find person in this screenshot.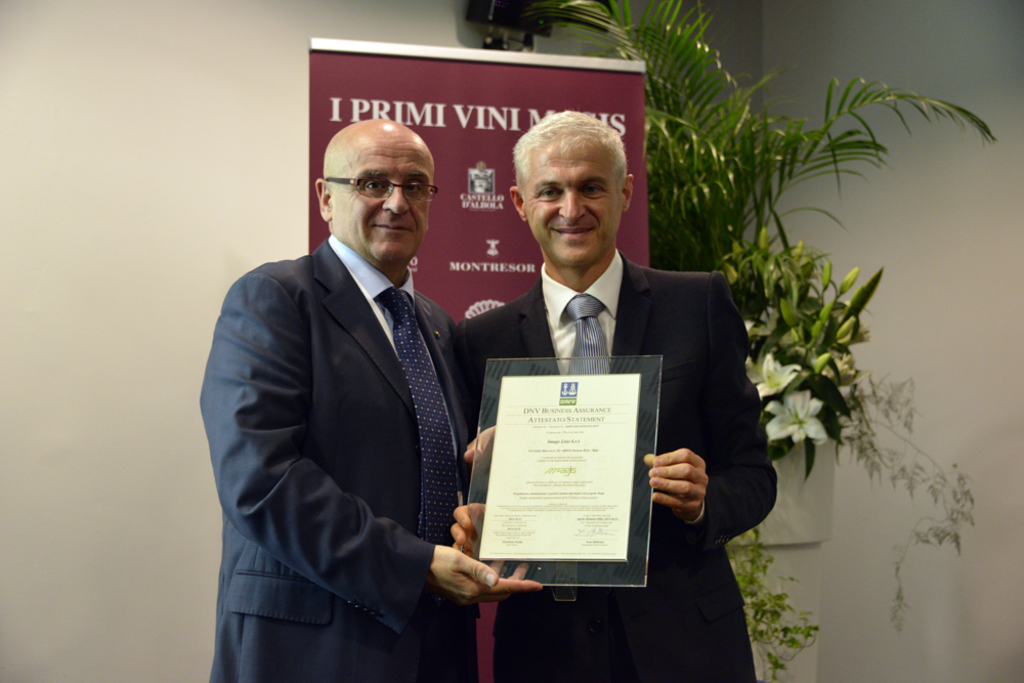
The bounding box for person is 464 132 748 661.
